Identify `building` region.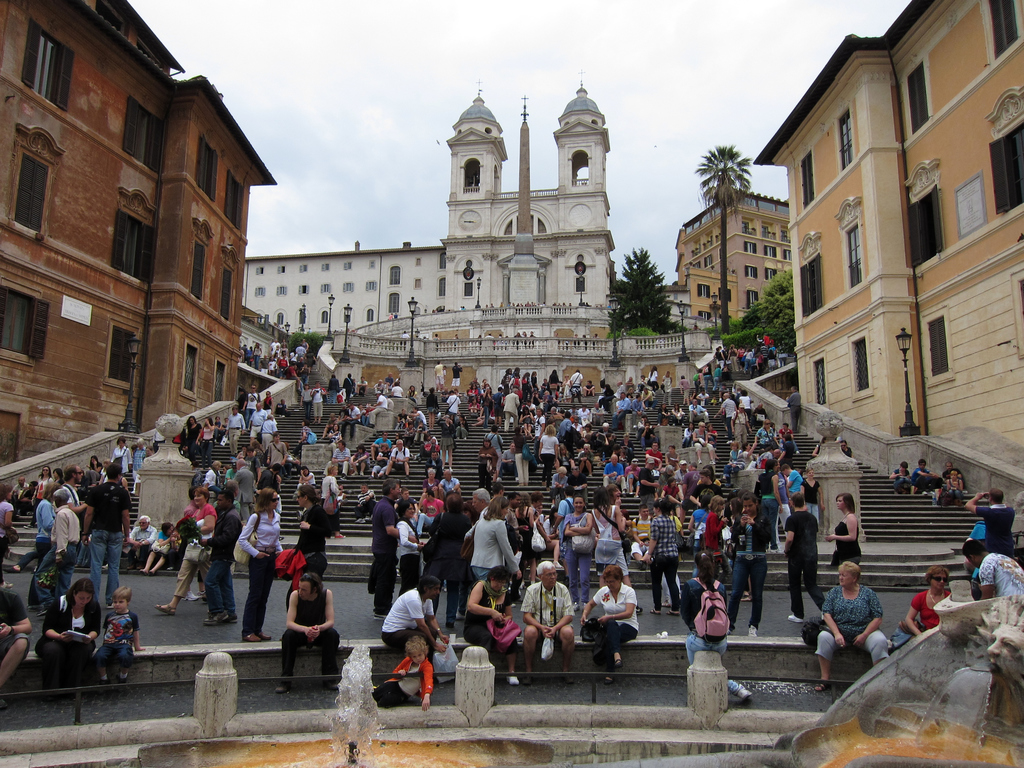
Region: region(739, 0, 1023, 510).
